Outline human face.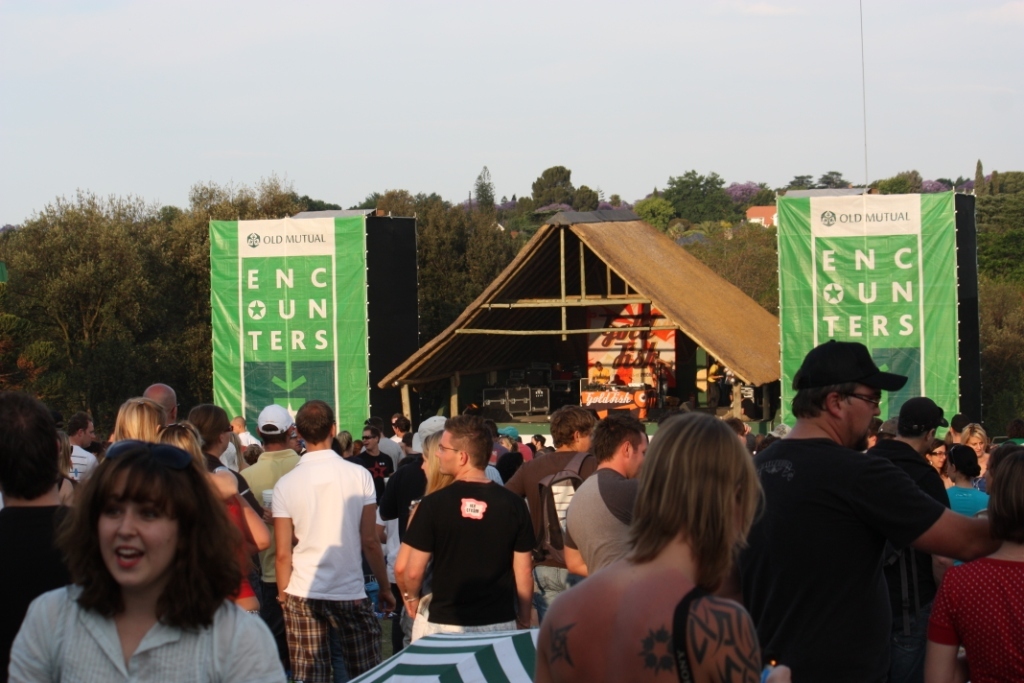
Outline: 361/429/378/451.
